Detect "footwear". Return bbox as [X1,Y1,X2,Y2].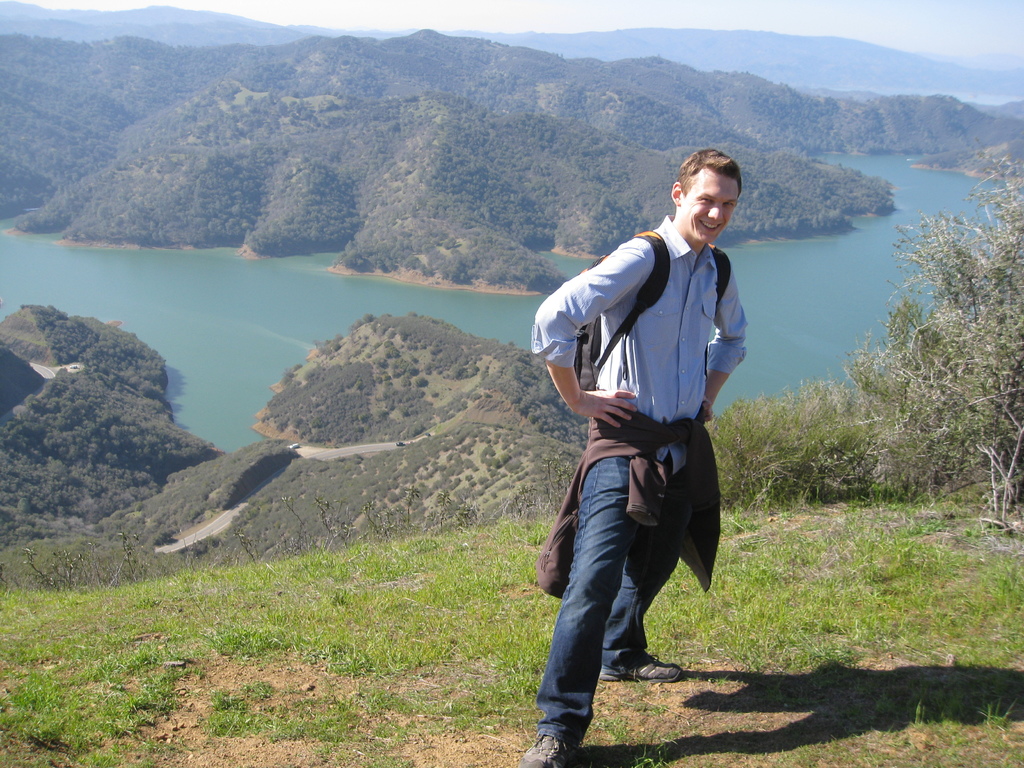
[599,653,684,689].
